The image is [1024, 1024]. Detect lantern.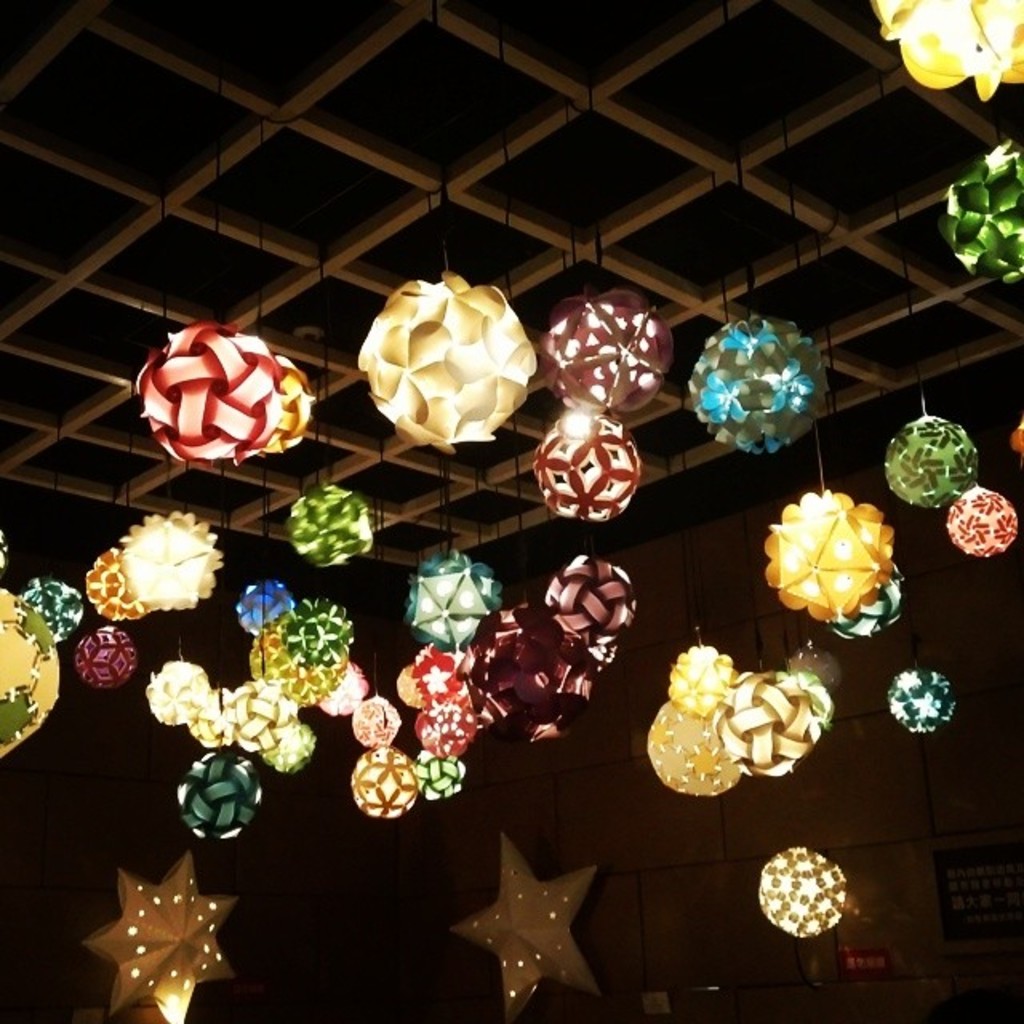
Detection: [947,483,1016,558].
